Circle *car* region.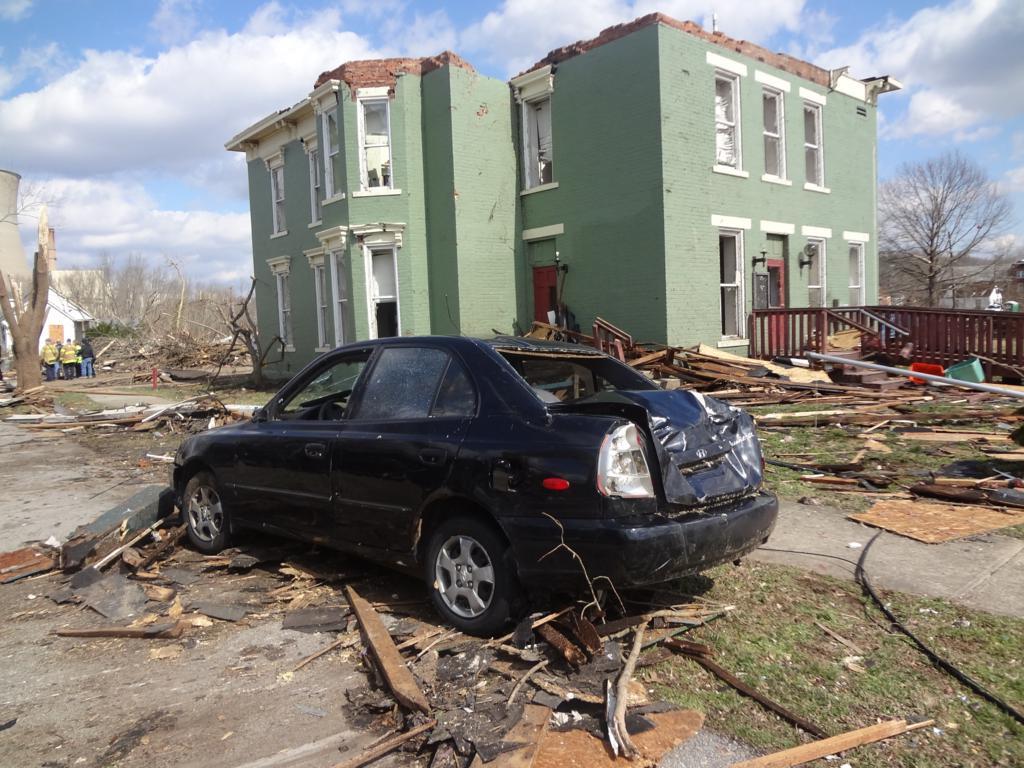
Region: bbox(149, 325, 784, 641).
